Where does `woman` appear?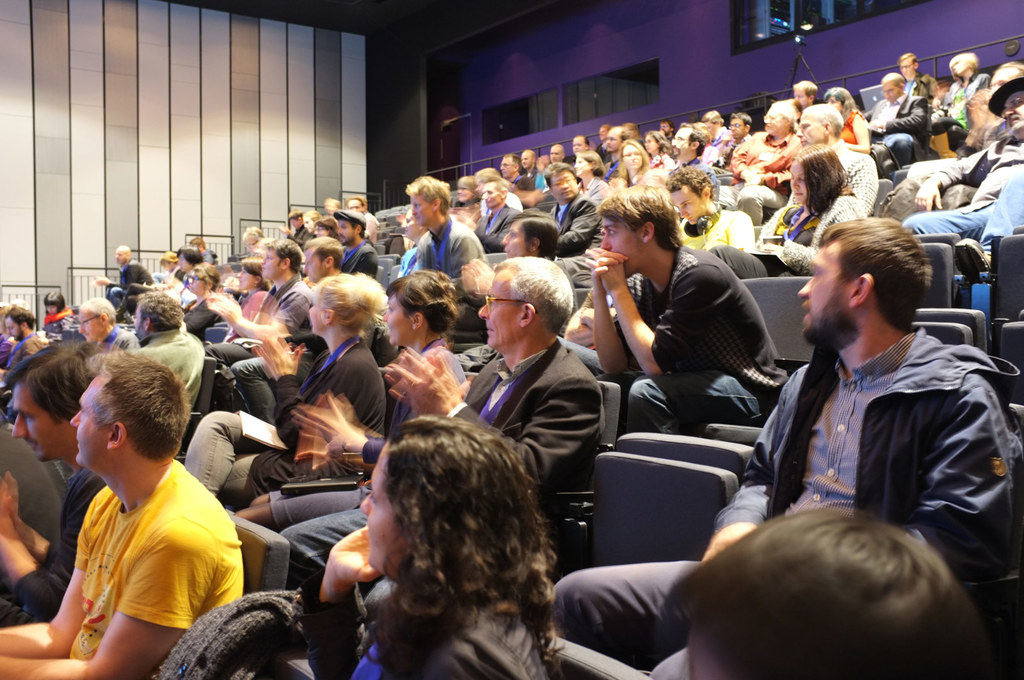
Appears at left=297, top=402, right=589, bottom=676.
